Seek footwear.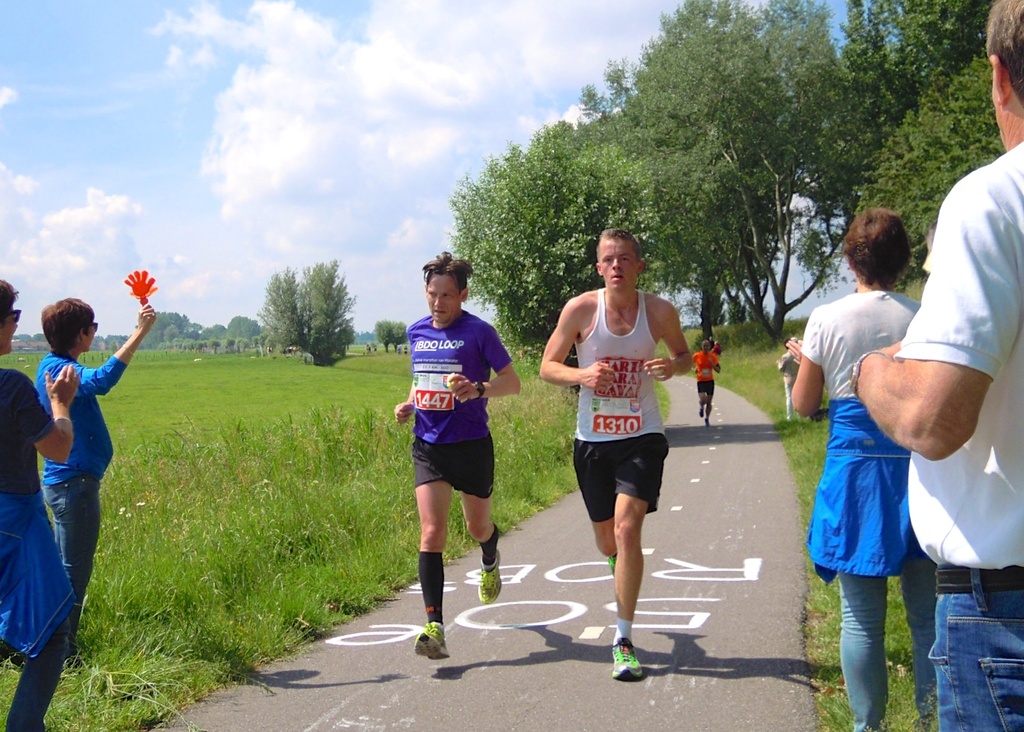
region(603, 552, 618, 576).
